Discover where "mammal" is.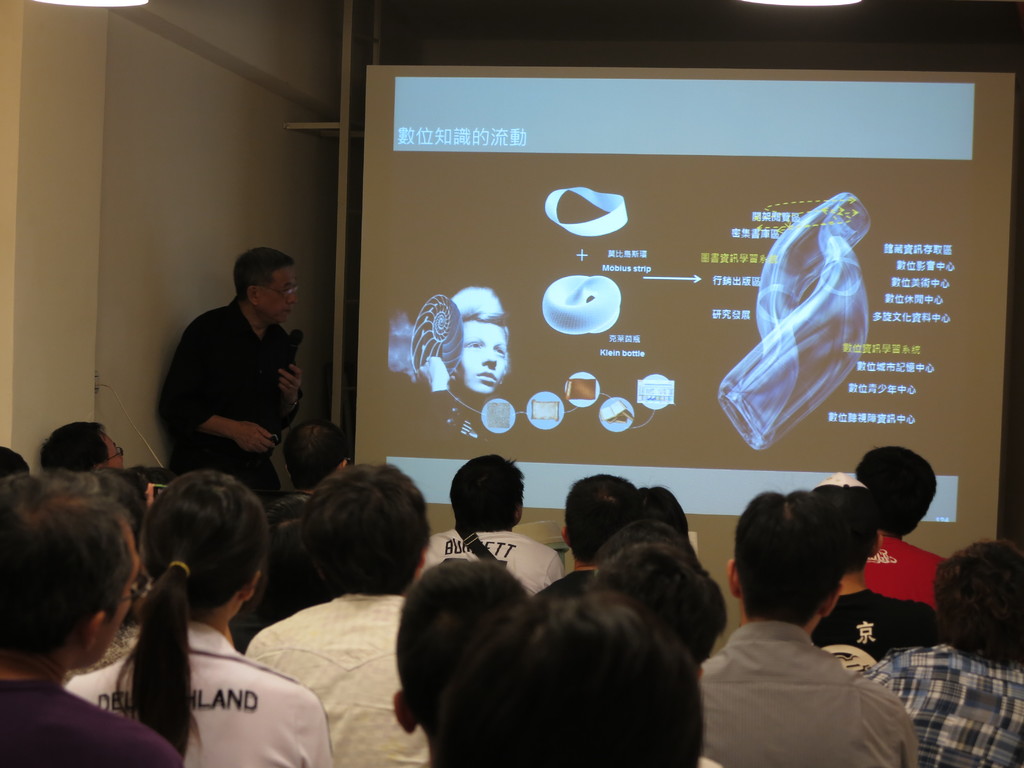
Discovered at bbox=[156, 244, 305, 495].
